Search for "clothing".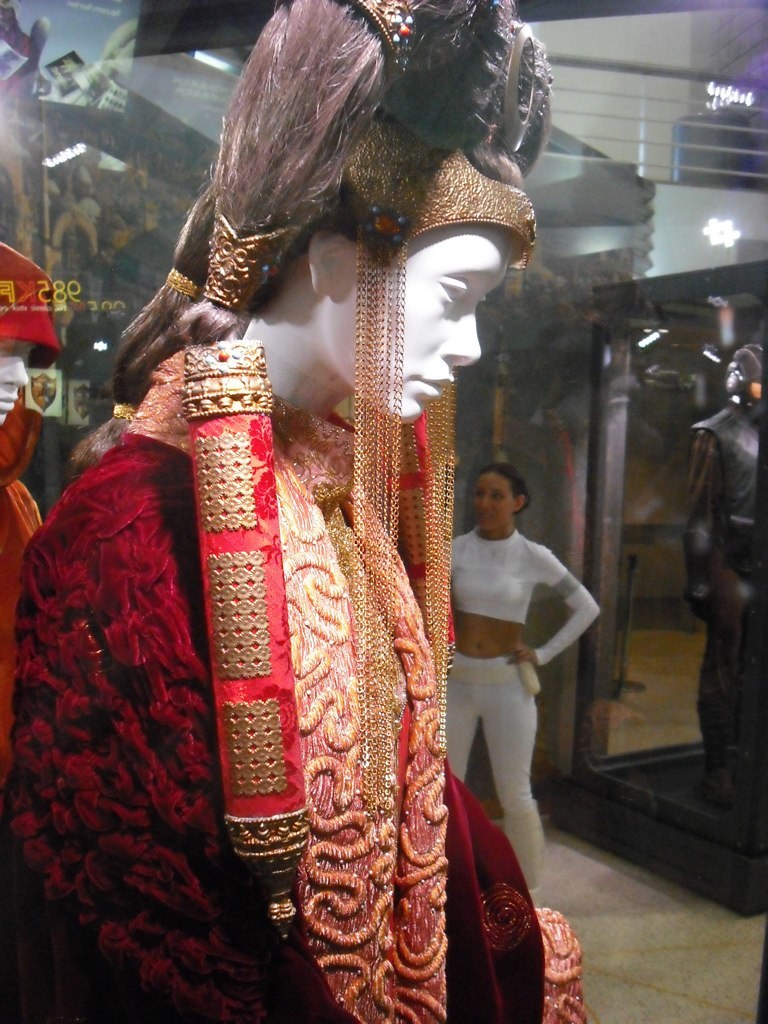
Found at [left=8, top=342, right=592, bottom=1023].
